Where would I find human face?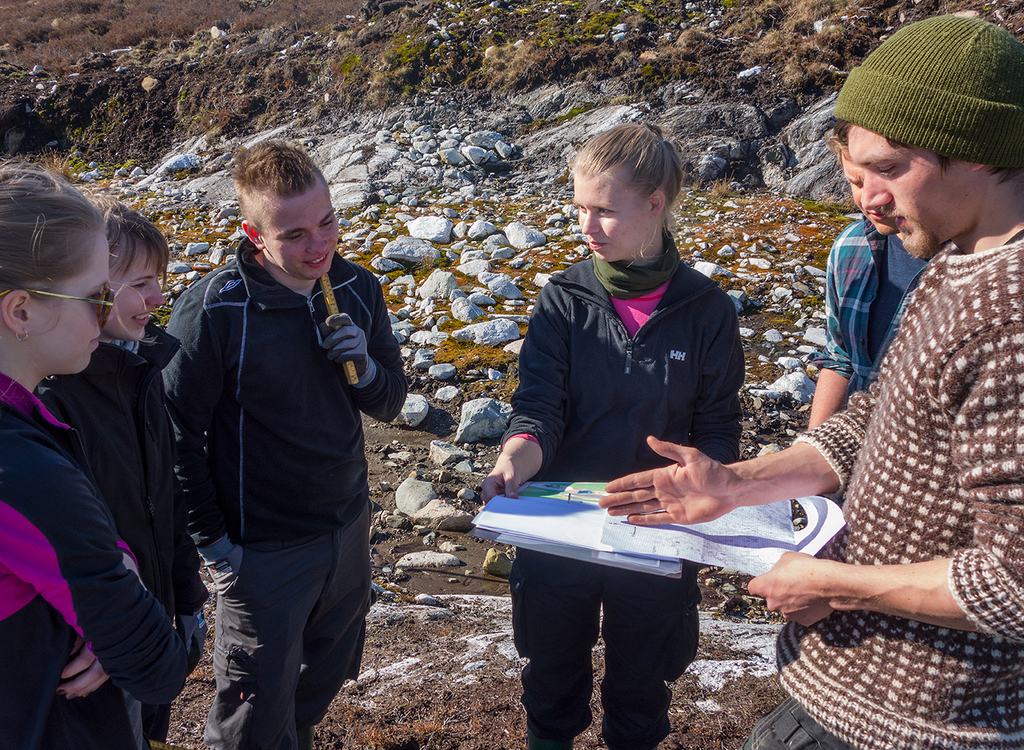
At detection(848, 128, 965, 263).
